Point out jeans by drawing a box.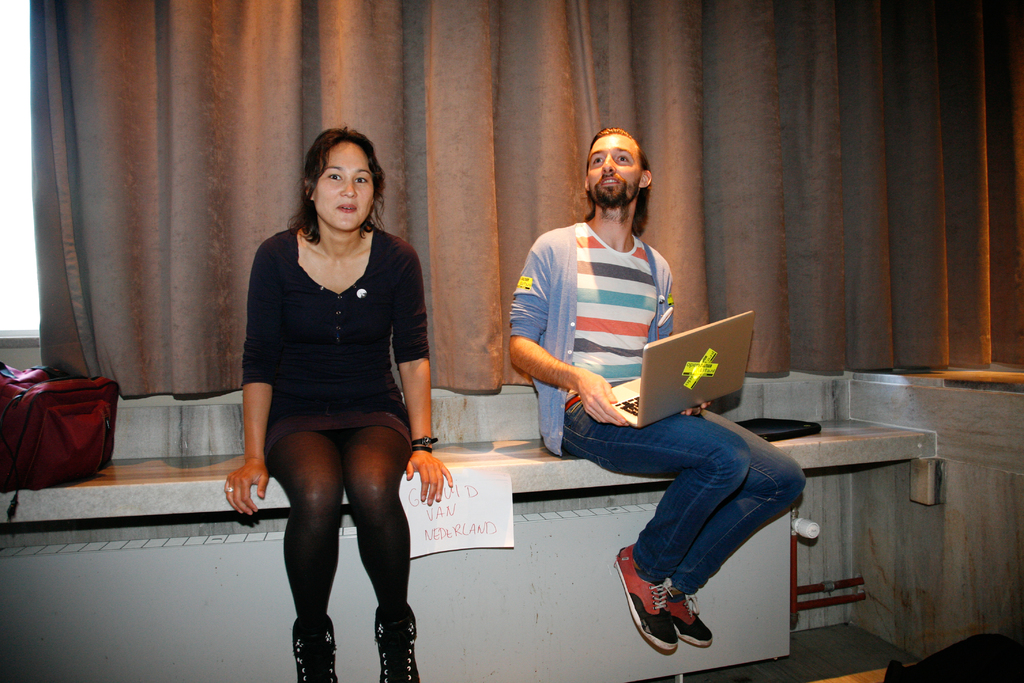
[559,396,806,597].
